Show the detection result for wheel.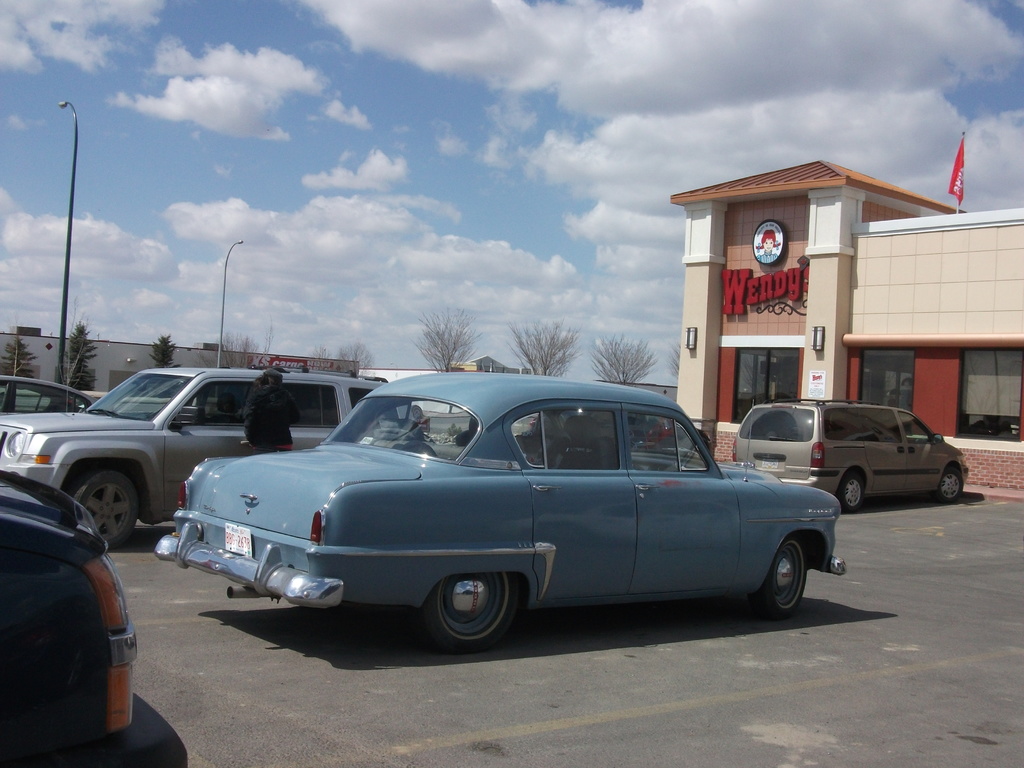
bbox=(70, 474, 144, 547).
